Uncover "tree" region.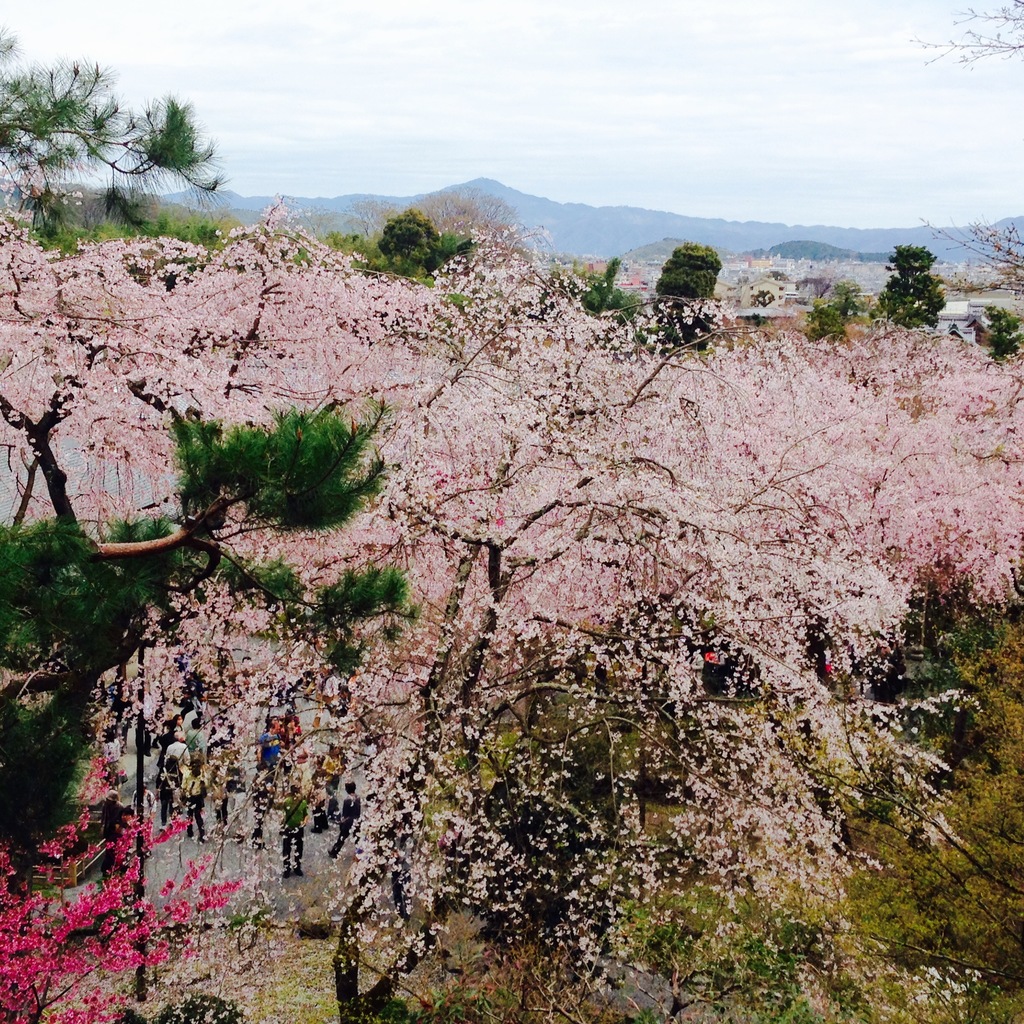
Uncovered: l=0, t=31, r=233, b=246.
